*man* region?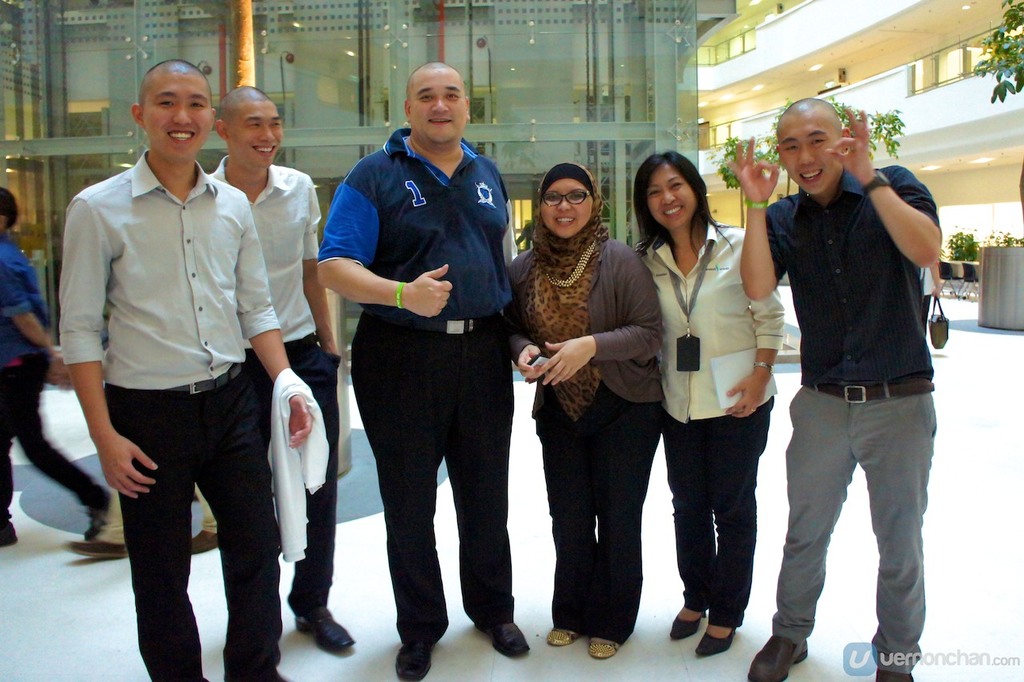
<bbox>722, 94, 946, 681</bbox>
